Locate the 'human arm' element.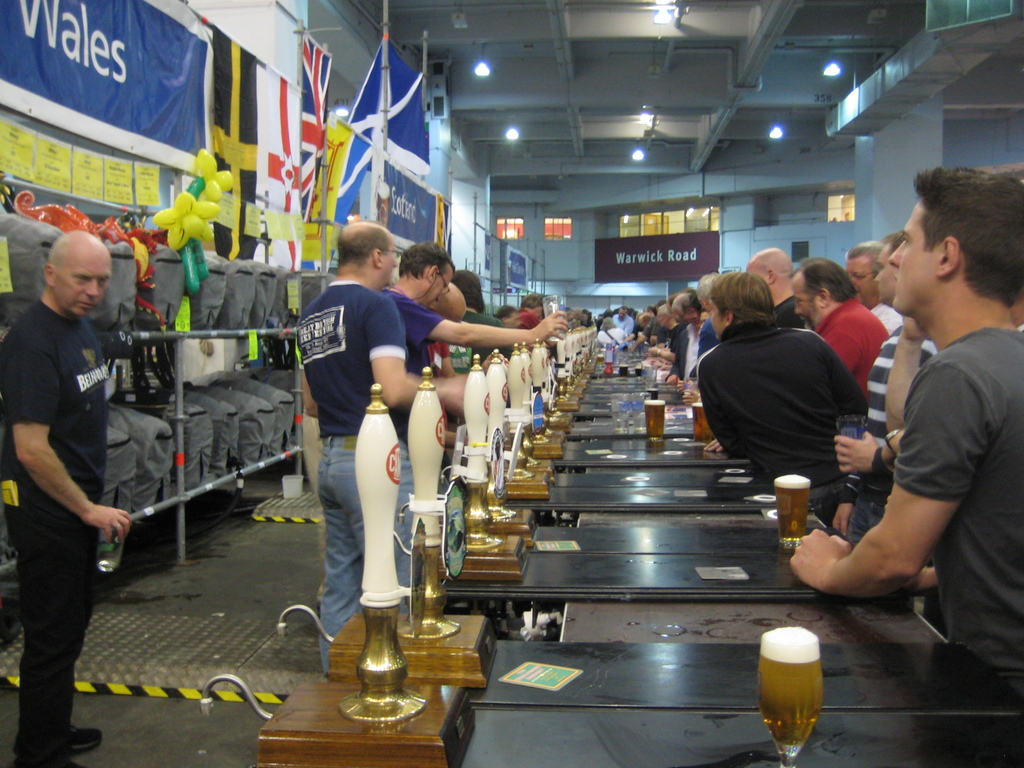
Element bbox: bbox=(395, 288, 566, 352).
